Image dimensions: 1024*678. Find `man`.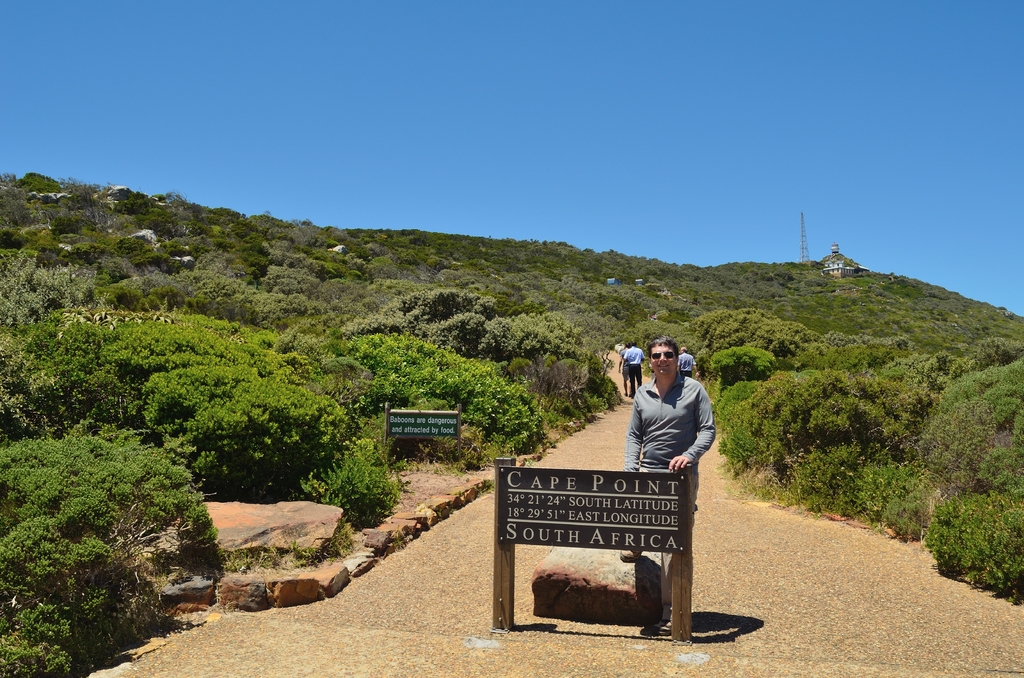
bbox=[624, 342, 653, 398].
